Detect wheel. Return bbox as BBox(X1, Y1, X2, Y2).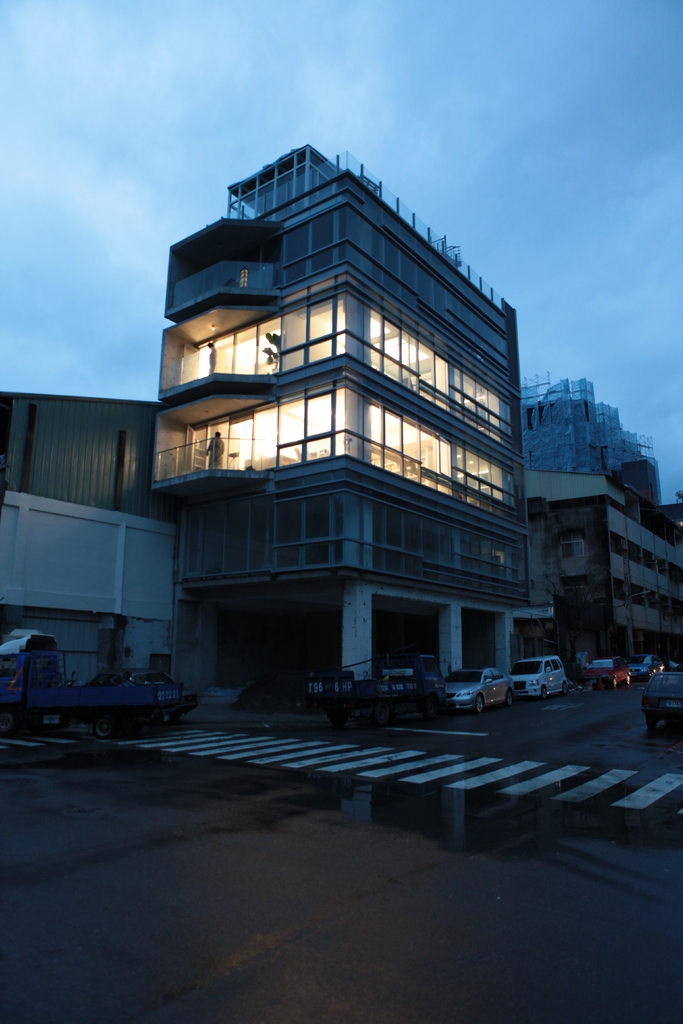
BBox(0, 712, 13, 736).
